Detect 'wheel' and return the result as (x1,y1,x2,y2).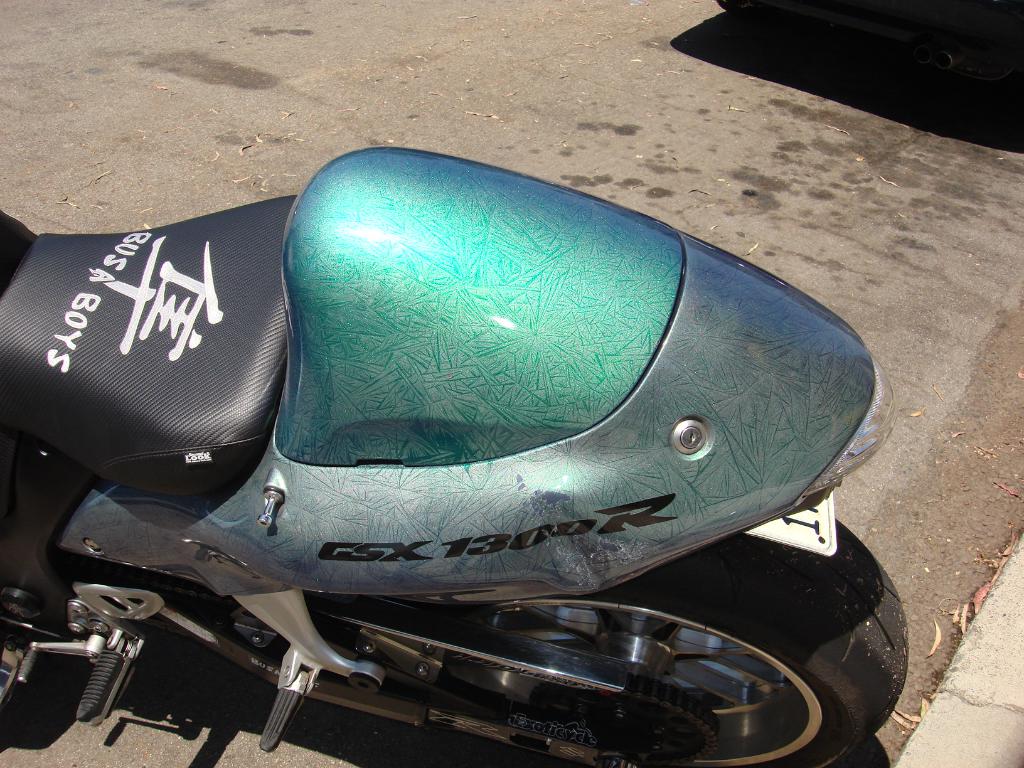
(408,531,908,767).
